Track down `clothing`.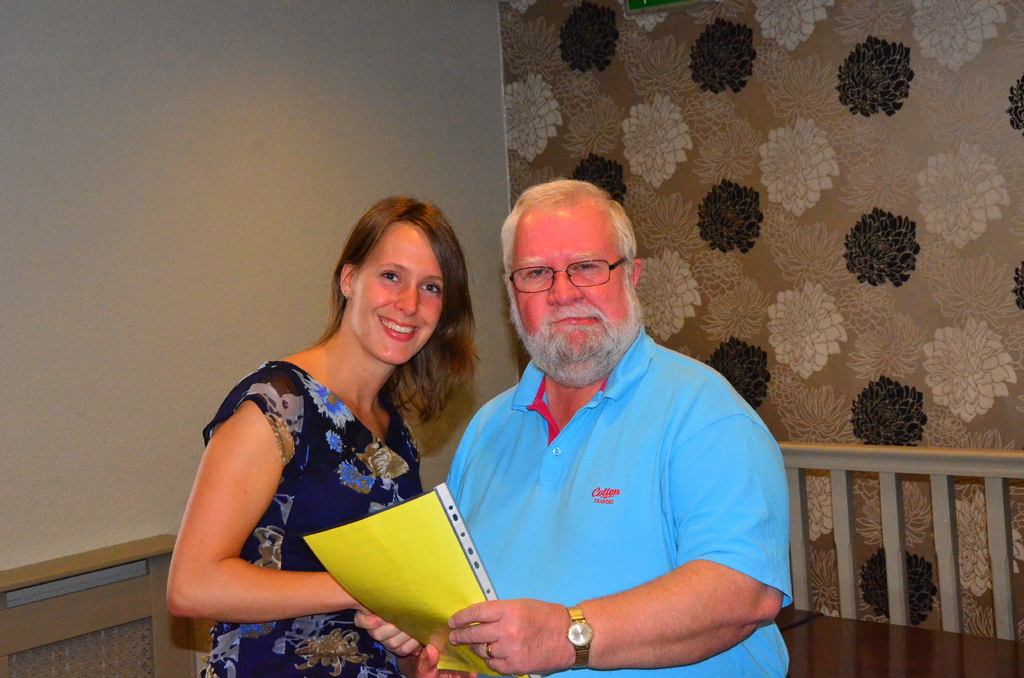
Tracked to bbox(412, 297, 779, 659).
